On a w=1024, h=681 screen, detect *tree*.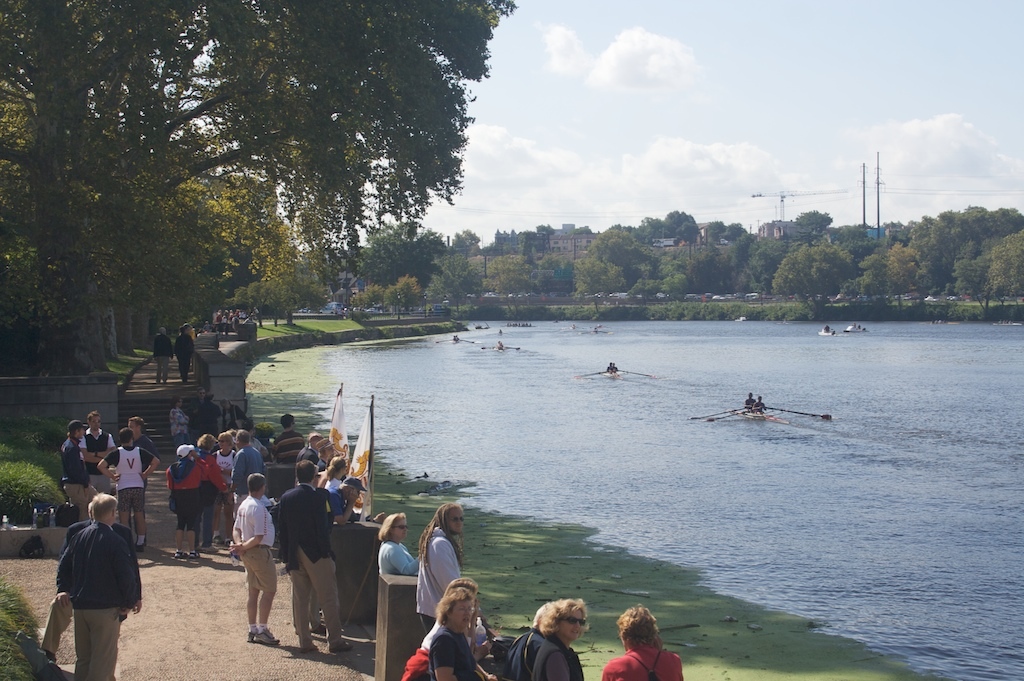
bbox=(489, 250, 537, 323).
